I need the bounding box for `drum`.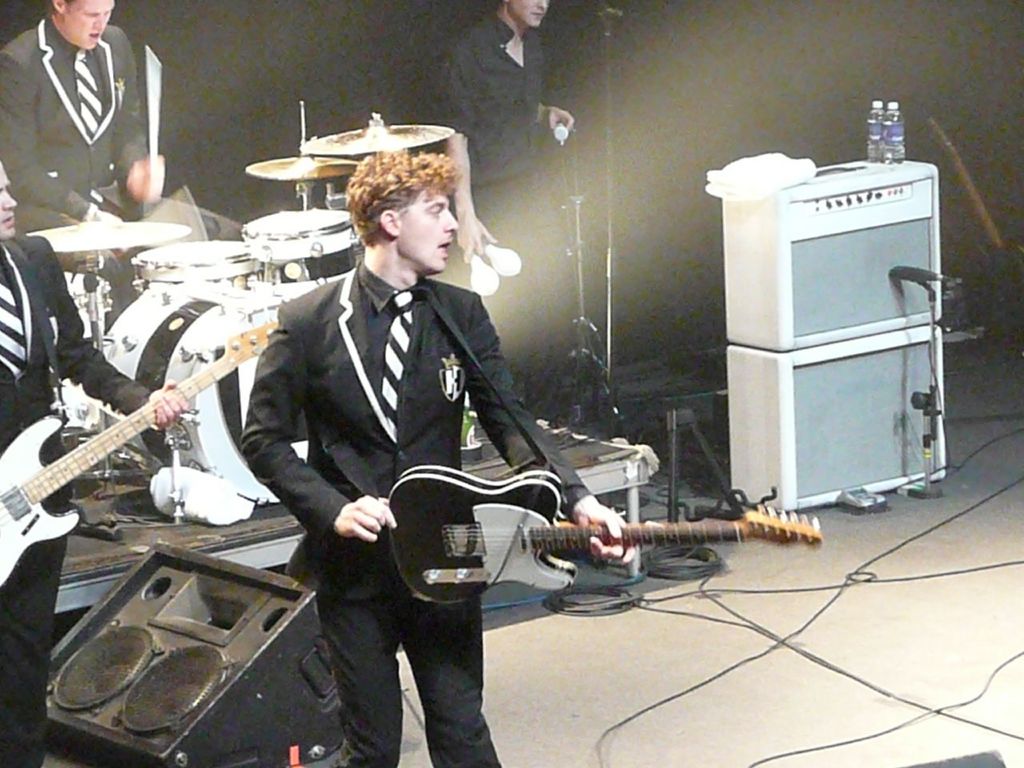
Here it is: region(136, 234, 266, 298).
